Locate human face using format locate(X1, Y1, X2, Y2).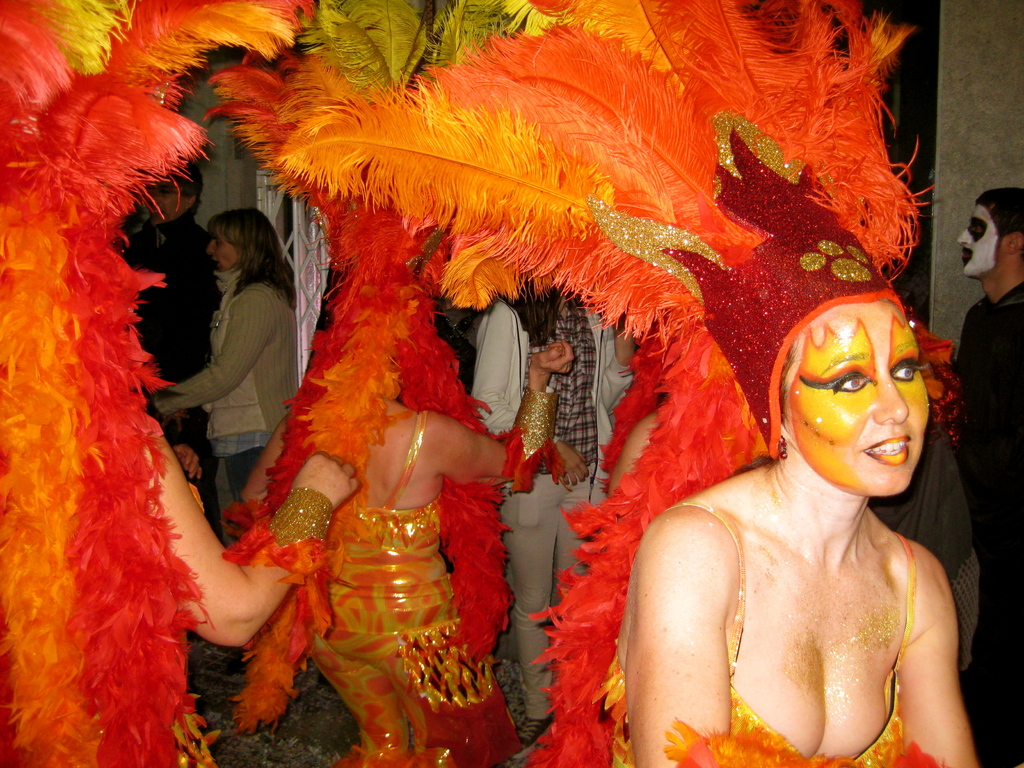
locate(205, 225, 240, 270).
